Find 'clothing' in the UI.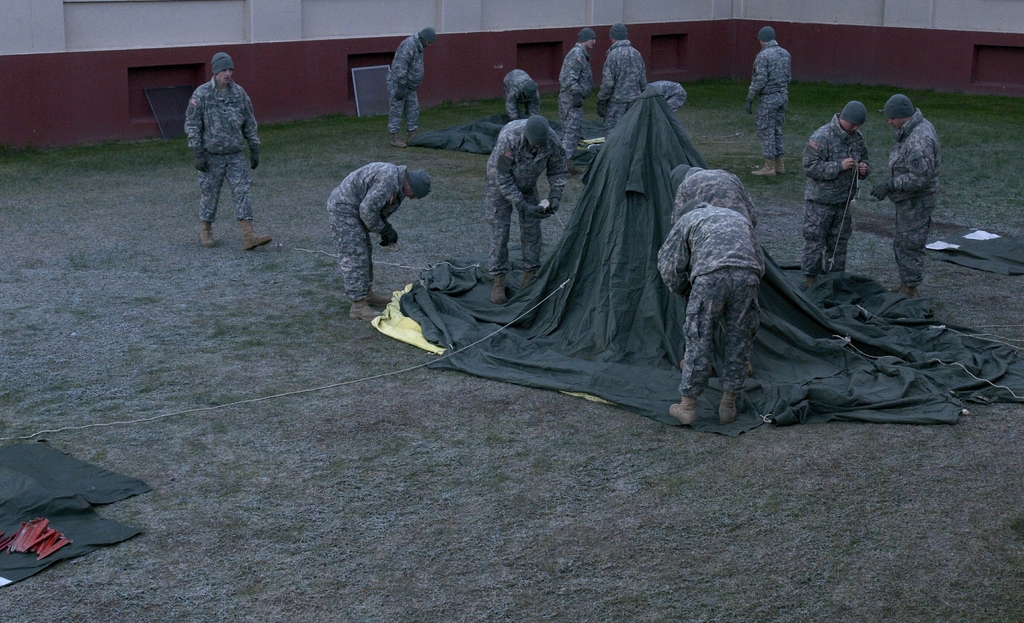
UI element at detection(386, 36, 429, 133).
